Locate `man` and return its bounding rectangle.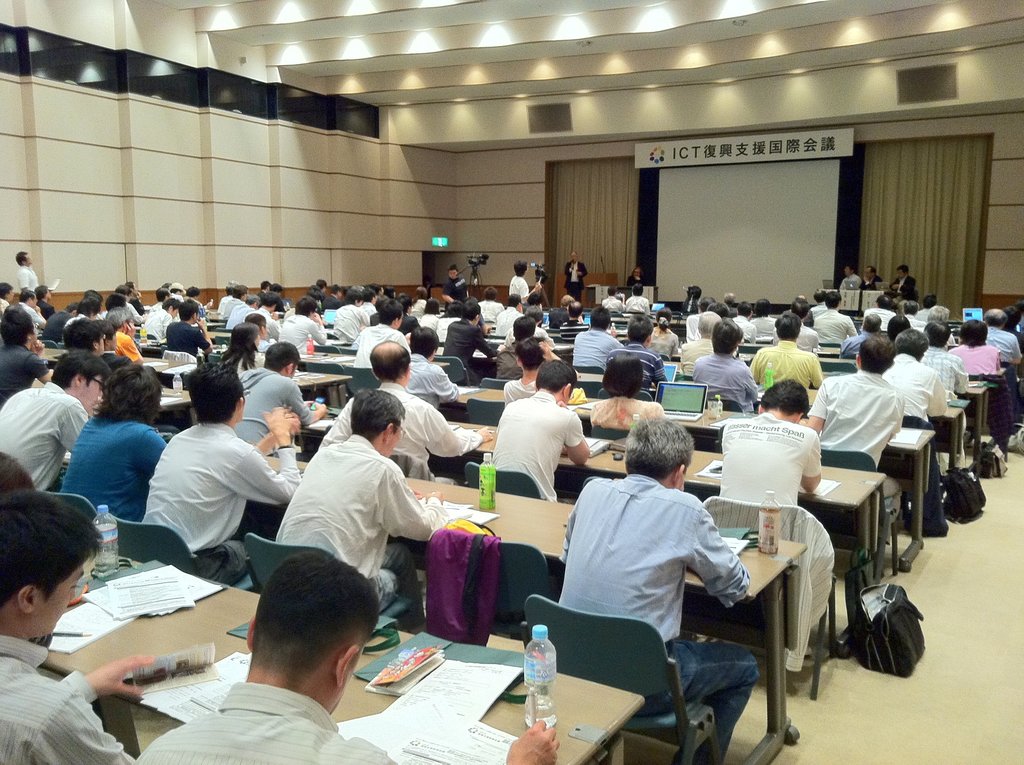
<box>886,264,912,294</box>.
